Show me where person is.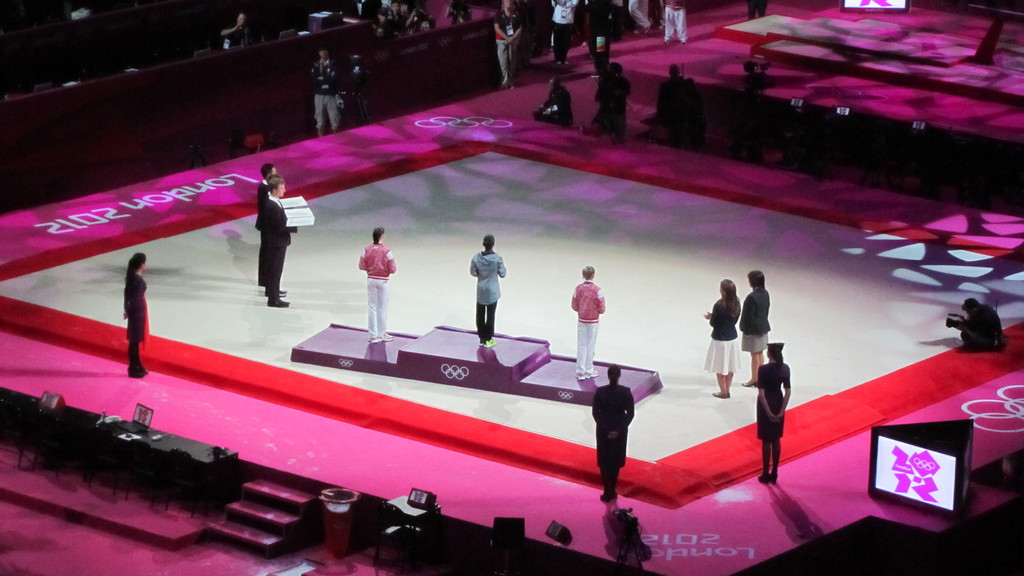
person is at locate(262, 170, 285, 308).
